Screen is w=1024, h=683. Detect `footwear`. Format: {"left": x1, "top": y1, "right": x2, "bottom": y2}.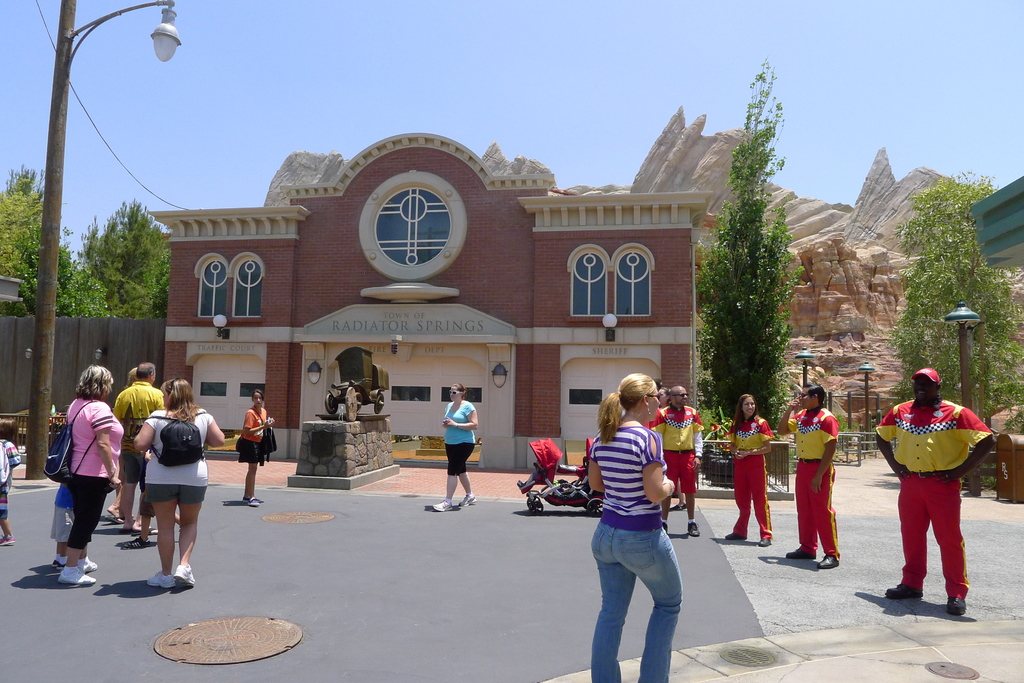
{"left": 884, "top": 583, "right": 922, "bottom": 599}.
